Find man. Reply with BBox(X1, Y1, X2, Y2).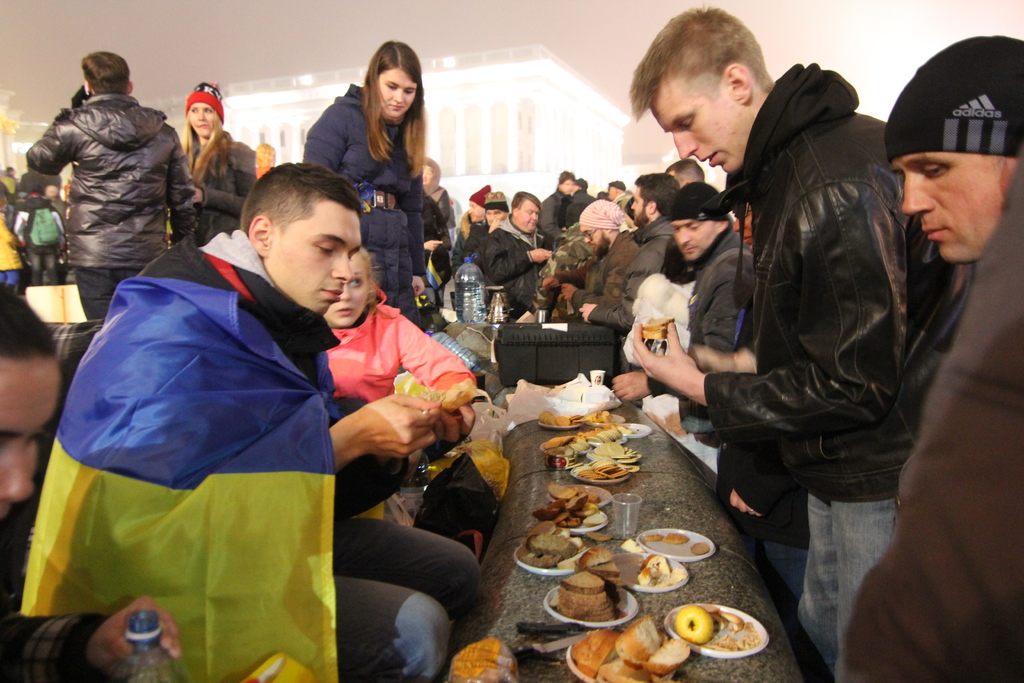
BBox(609, 183, 754, 399).
